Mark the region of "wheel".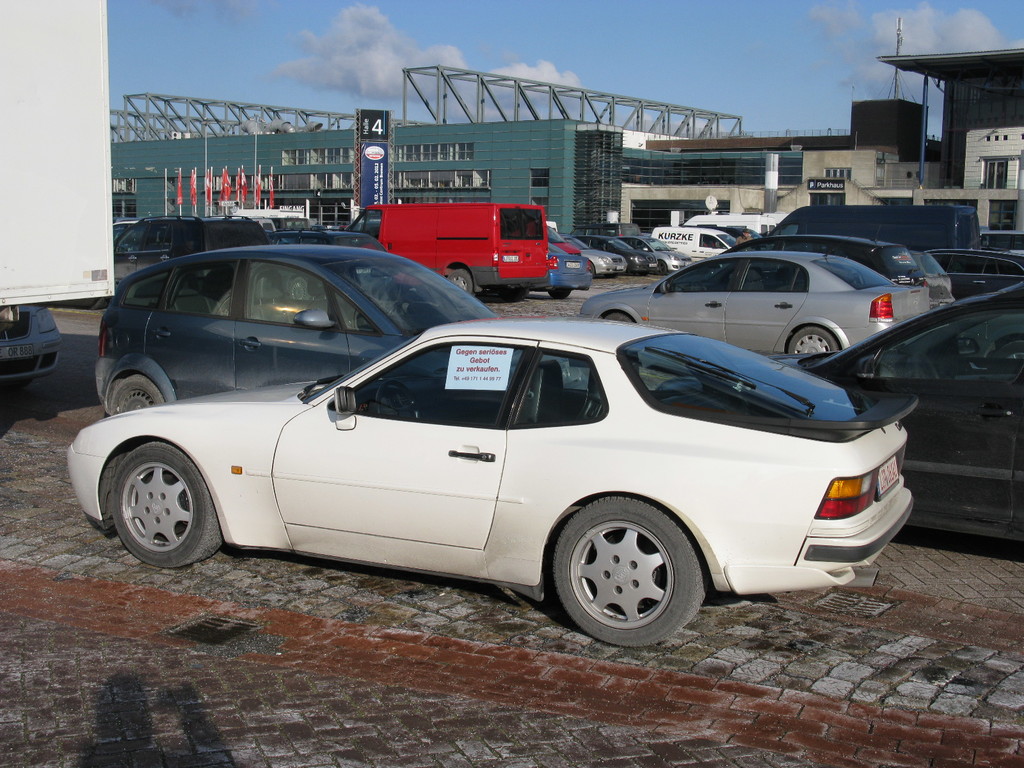
Region: [x1=543, y1=504, x2=710, y2=641].
